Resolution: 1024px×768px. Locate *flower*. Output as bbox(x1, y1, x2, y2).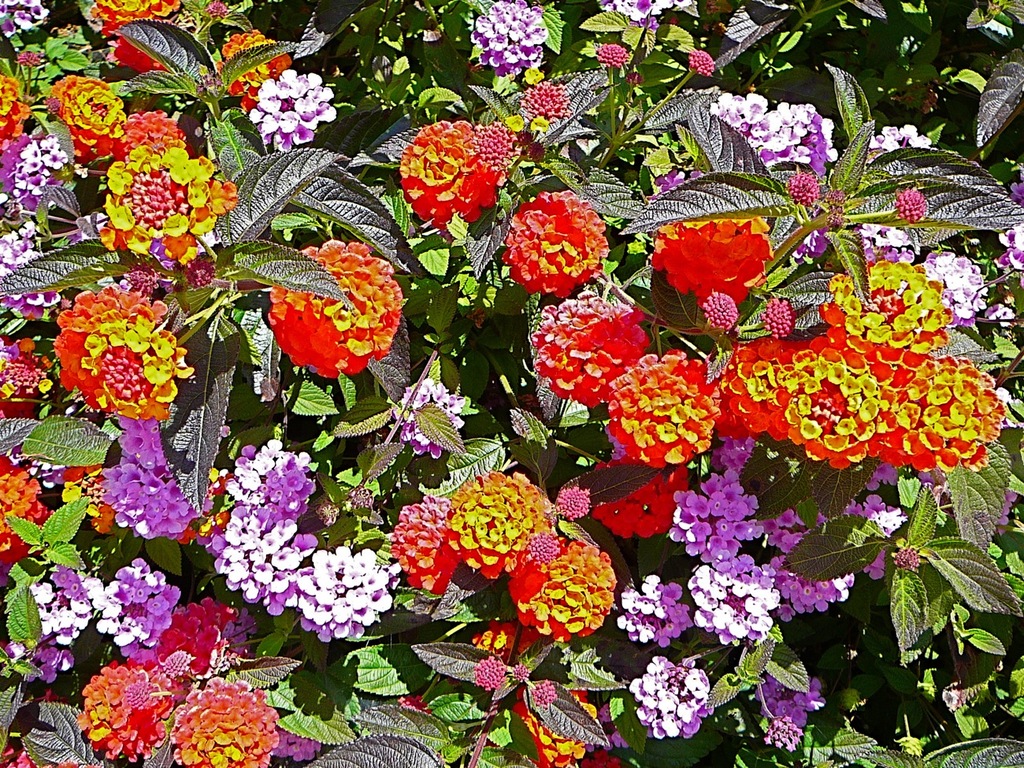
bbox(596, 46, 628, 69).
